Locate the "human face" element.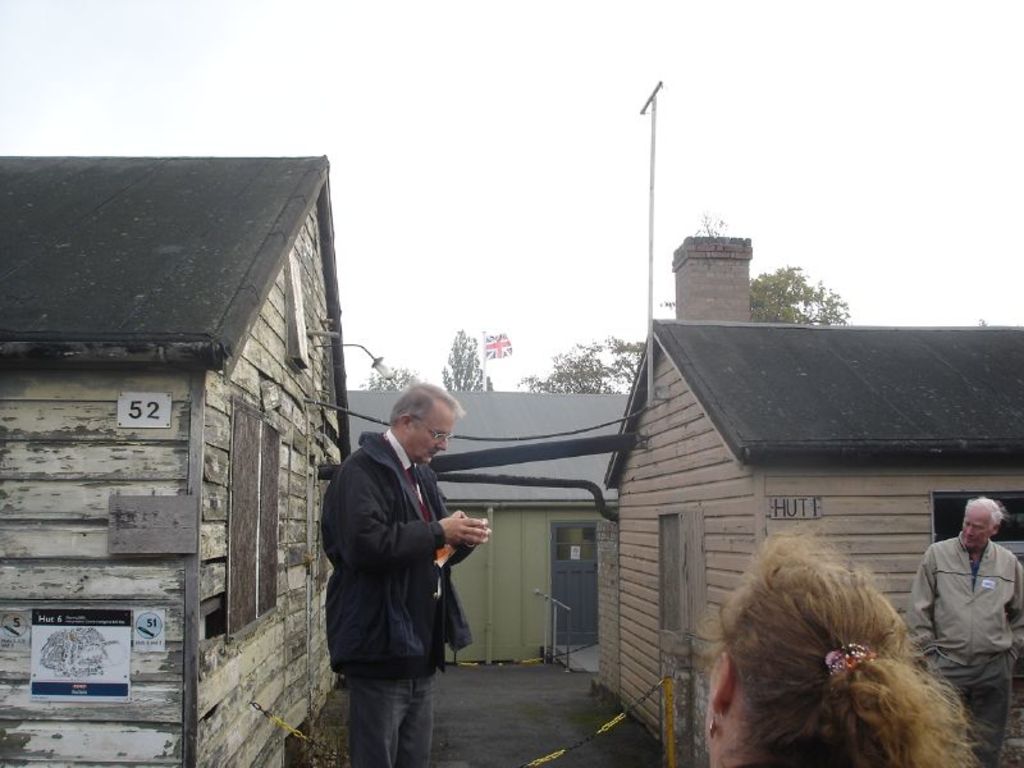
Element bbox: bbox=(415, 407, 454, 465).
